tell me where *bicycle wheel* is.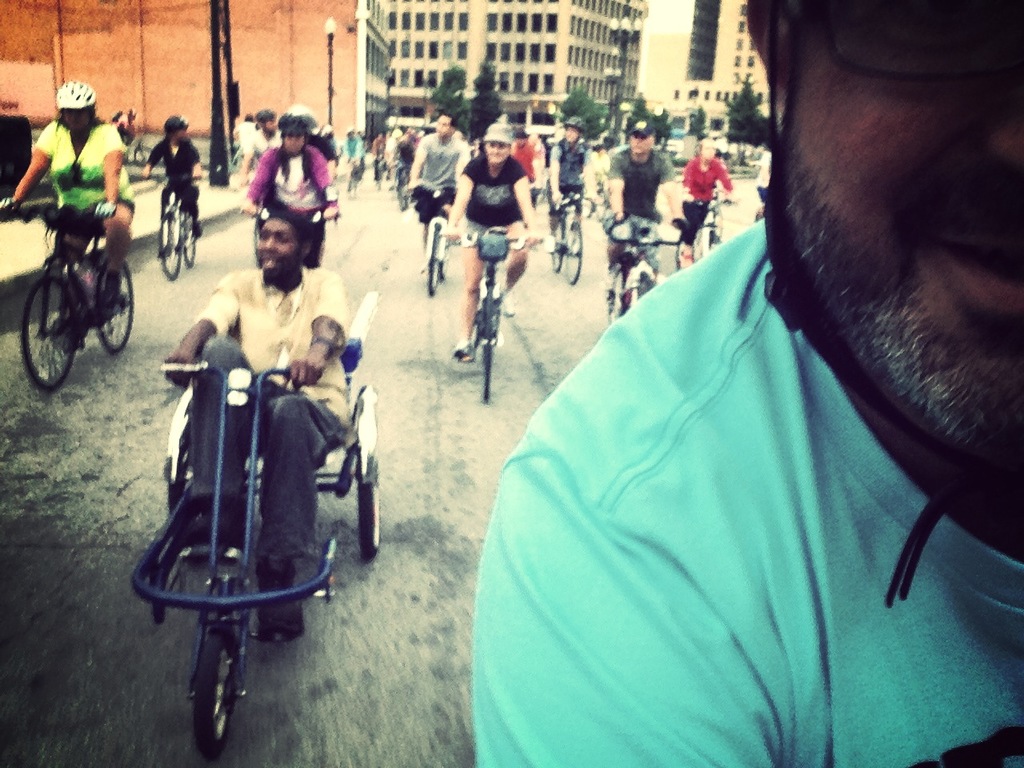
*bicycle wheel* is at BBox(177, 207, 197, 269).
